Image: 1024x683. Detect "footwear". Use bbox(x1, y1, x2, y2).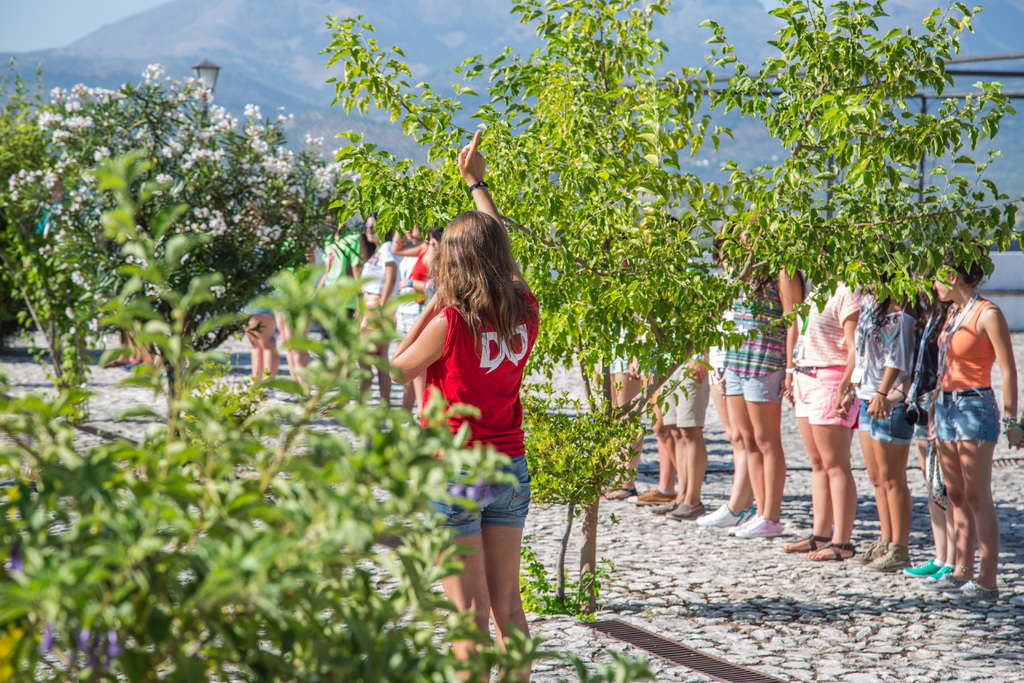
bbox(904, 561, 940, 575).
